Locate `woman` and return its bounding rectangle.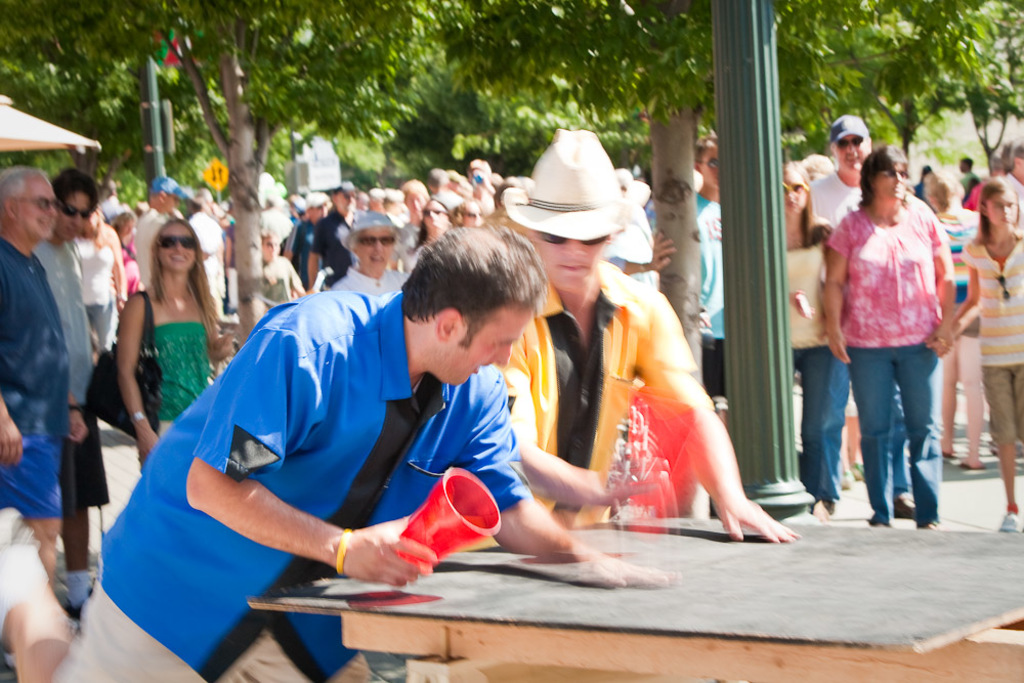
select_region(101, 204, 219, 457).
